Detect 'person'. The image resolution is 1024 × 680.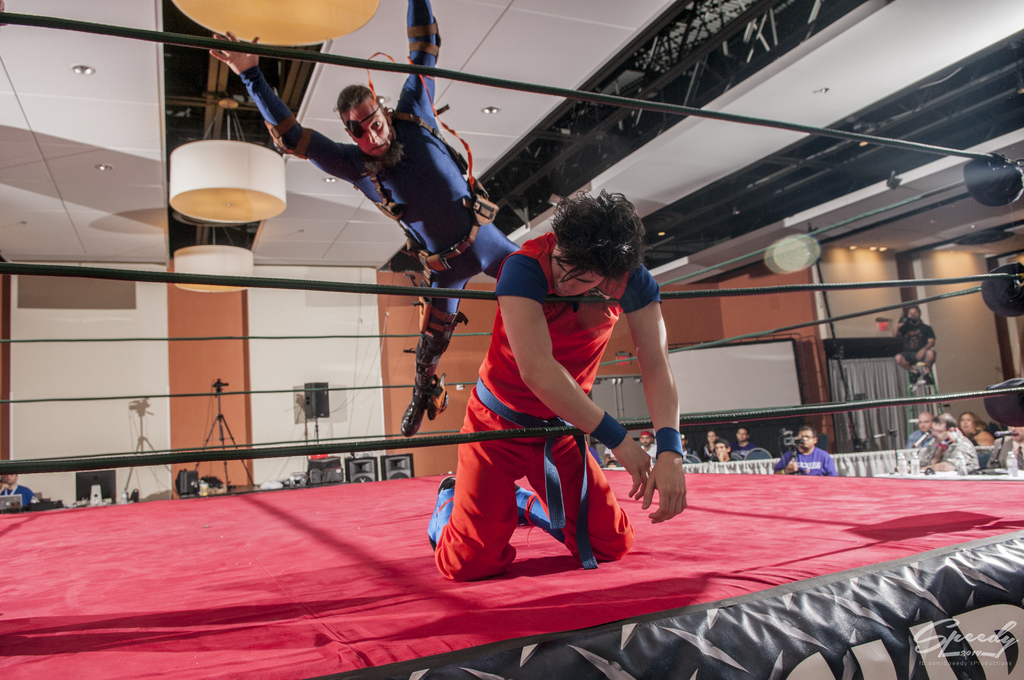
Rect(918, 415, 985, 473).
